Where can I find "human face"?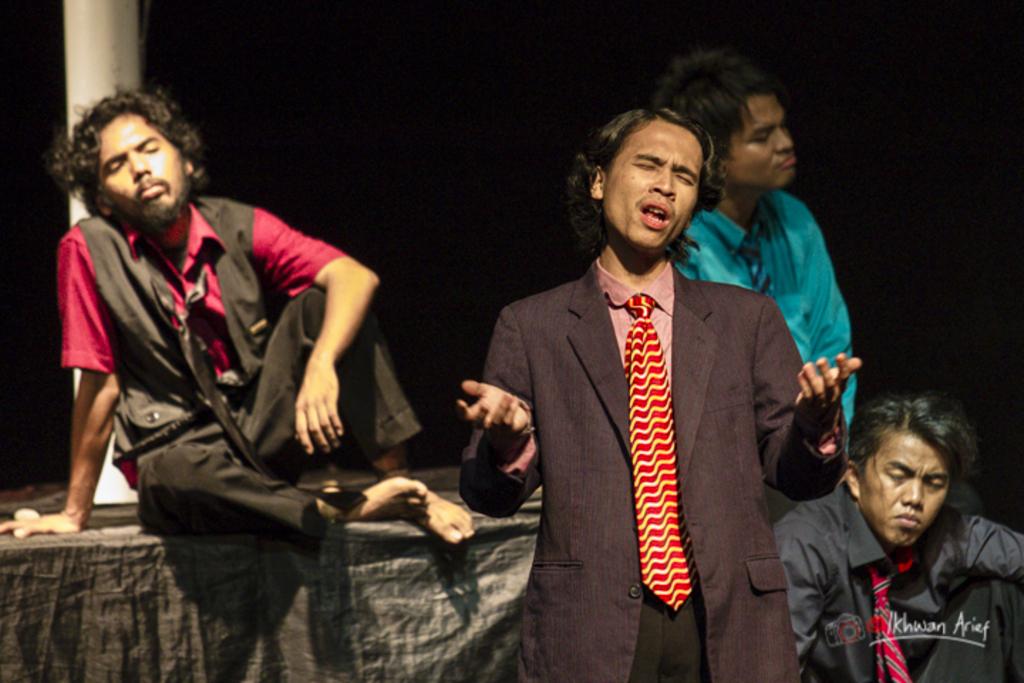
You can find it at (x1=606, y1=107, x2=705, y2=252).
